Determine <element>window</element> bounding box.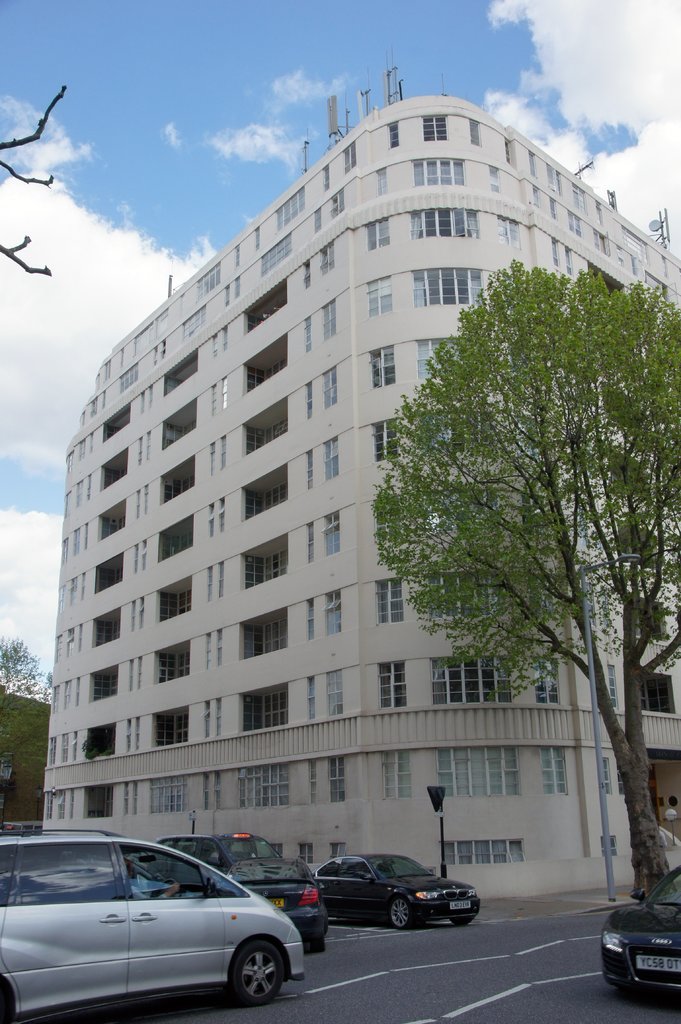
Determined: (x1=329, y1=760, x2=350, y2=811).
